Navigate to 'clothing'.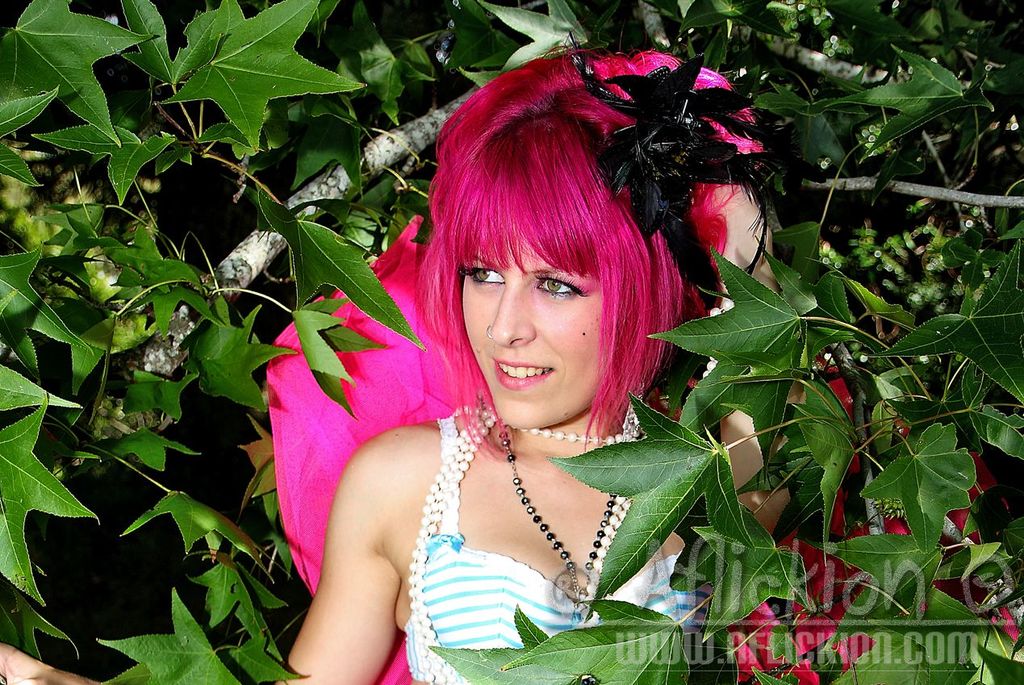
Navigation target: BBox(406, 416, 704, 684).
